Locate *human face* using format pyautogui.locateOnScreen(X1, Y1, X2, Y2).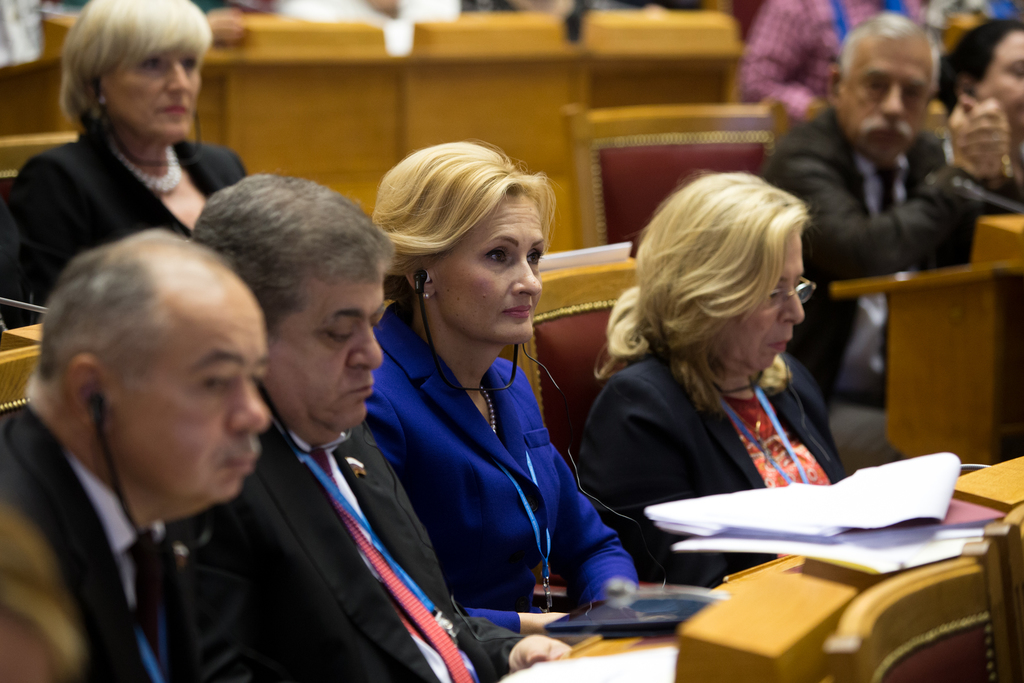
pyautogui.locateOnScreen(975, 26, 1023, 145).
